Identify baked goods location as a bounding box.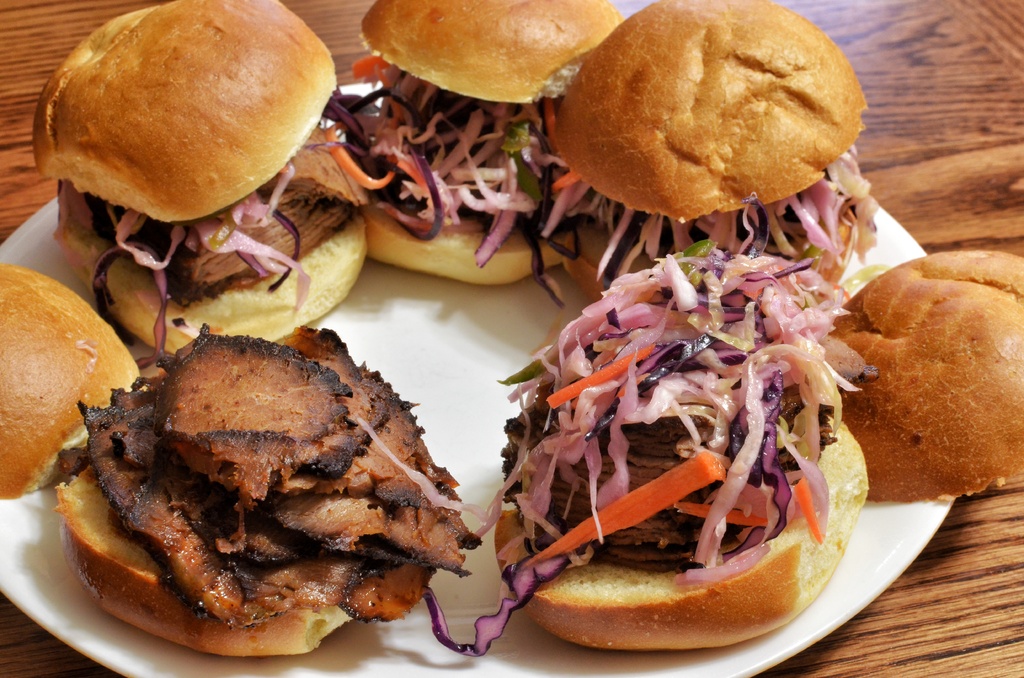
region(55, 324, 483, 658).
